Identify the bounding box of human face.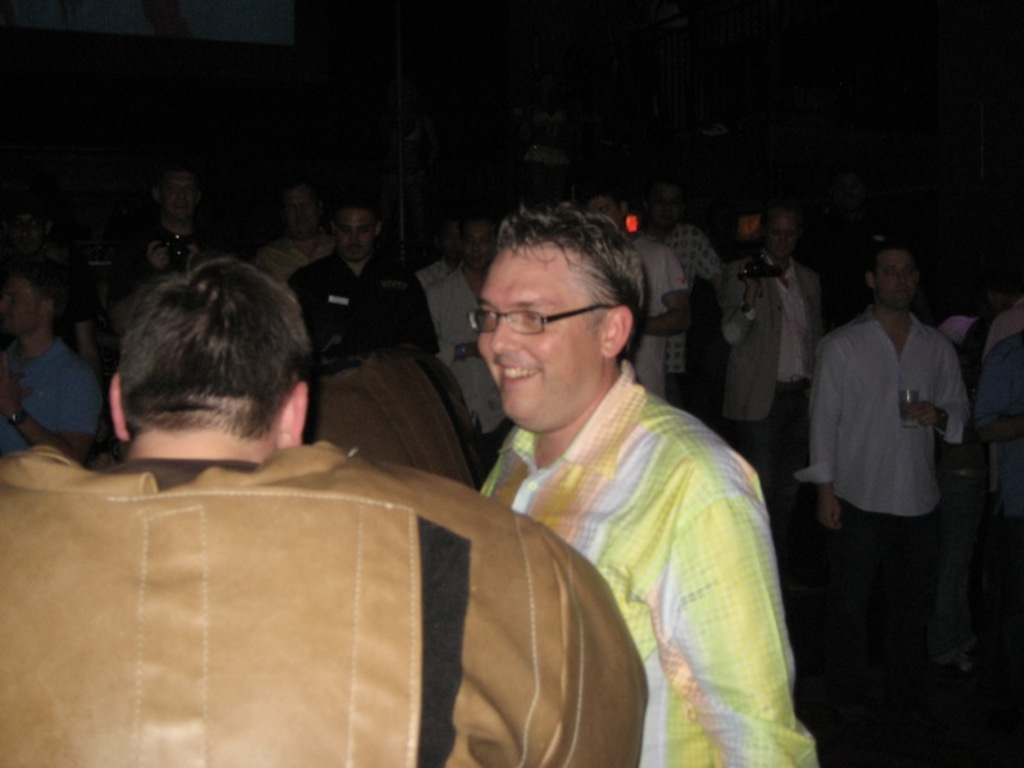
<box>4,270,44,329</box>.
